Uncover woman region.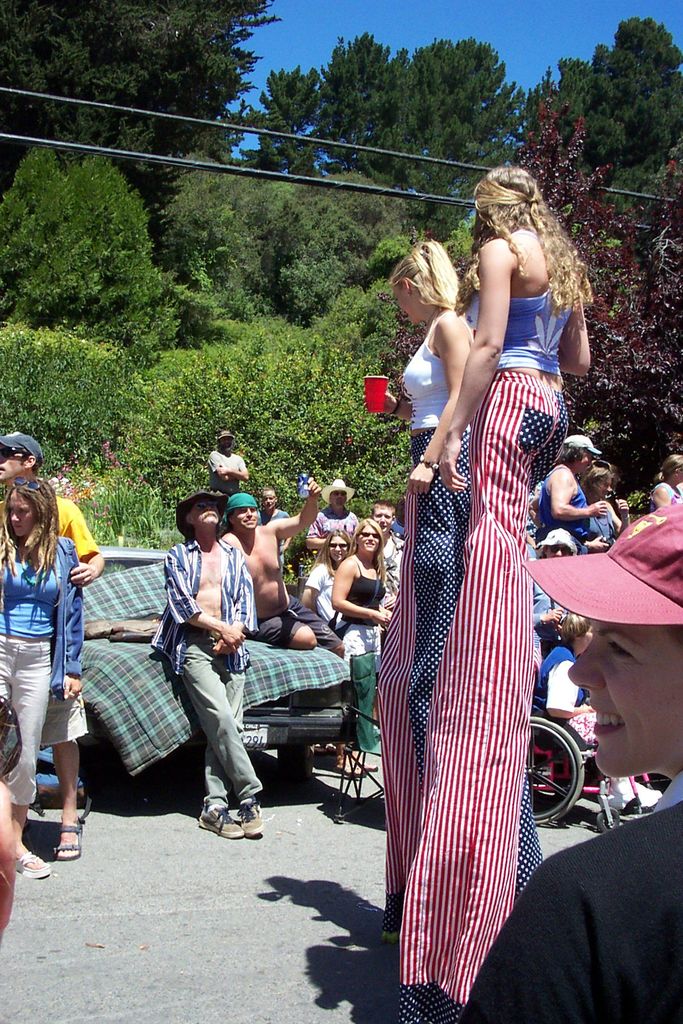
Uncovered: detection(331, 516, 391, 775).
